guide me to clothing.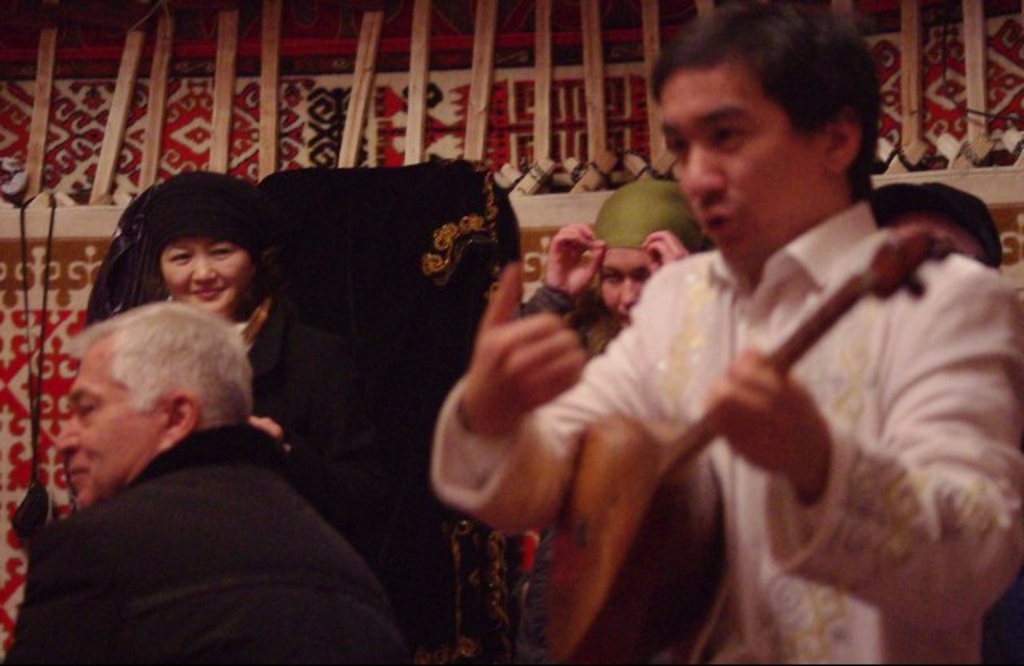
Guidance: (left=250, top=306, right=370, bottom=535).
